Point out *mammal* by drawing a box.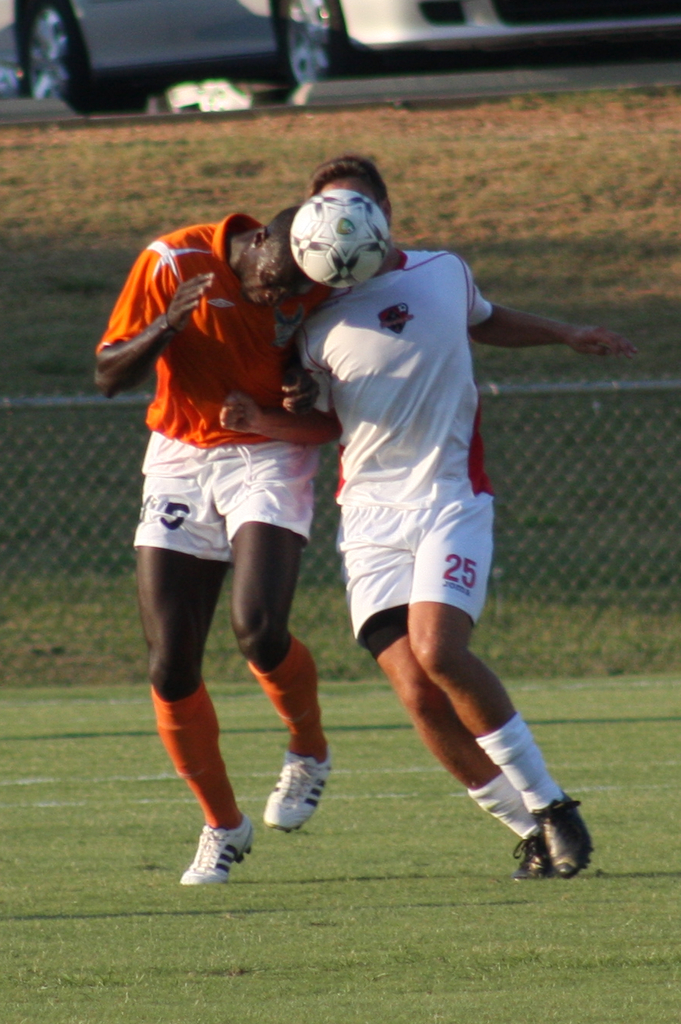
l=277, t=181, r=587, b=865.
